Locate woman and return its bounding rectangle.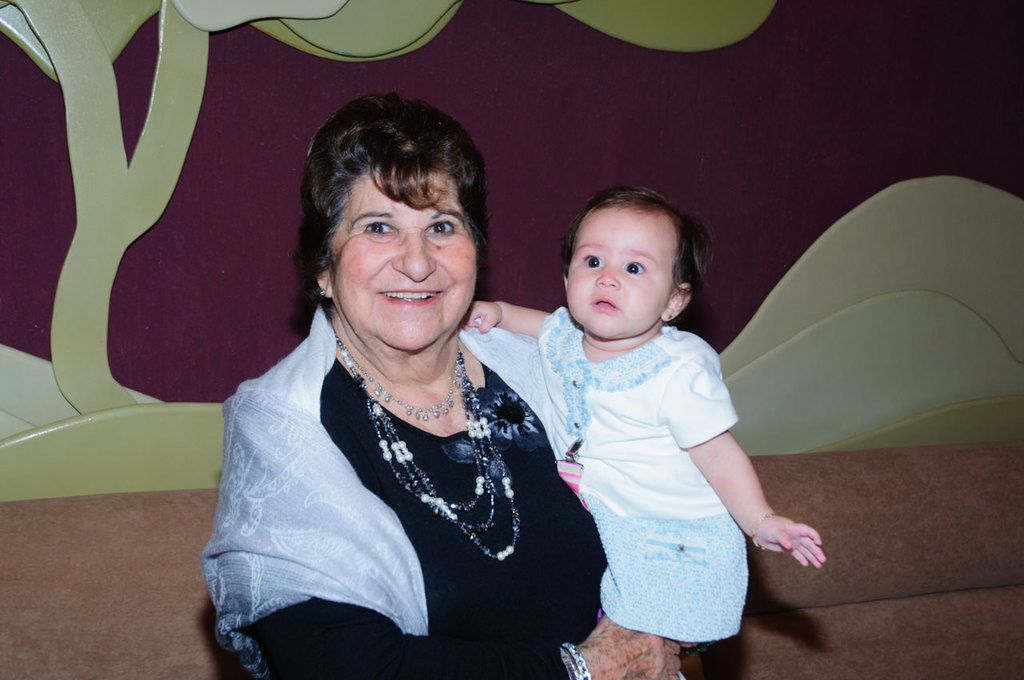
x1=164 y1=87 x2=567 y2=679.
